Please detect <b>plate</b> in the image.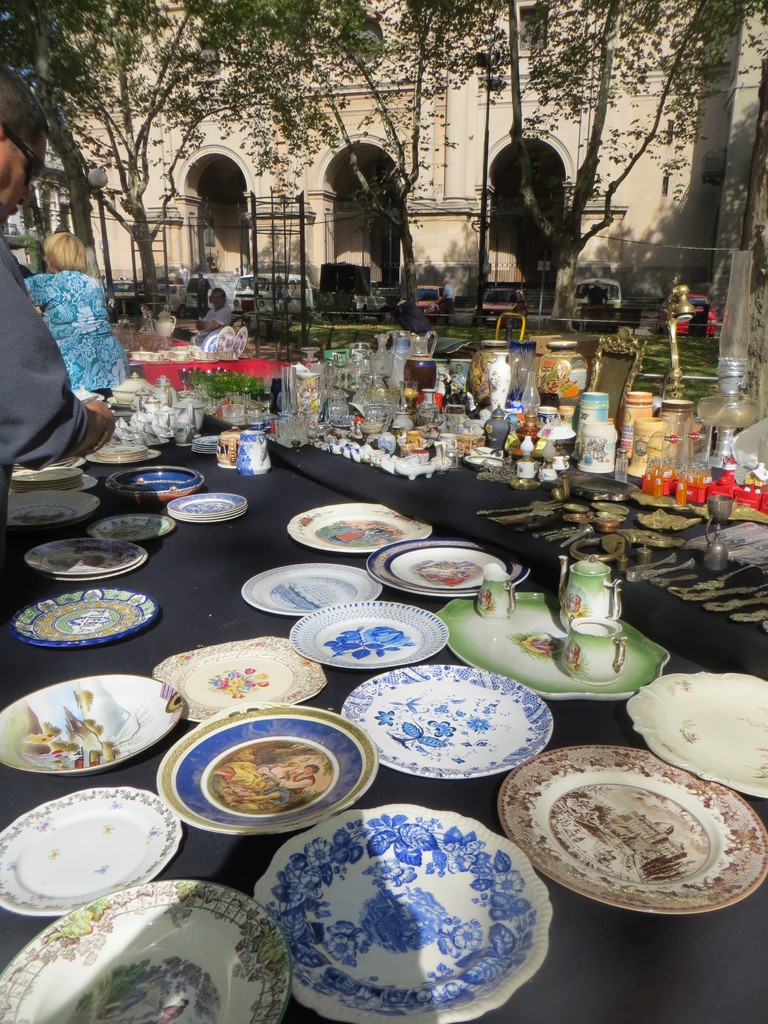
locate(159, 486, 252, 524).
